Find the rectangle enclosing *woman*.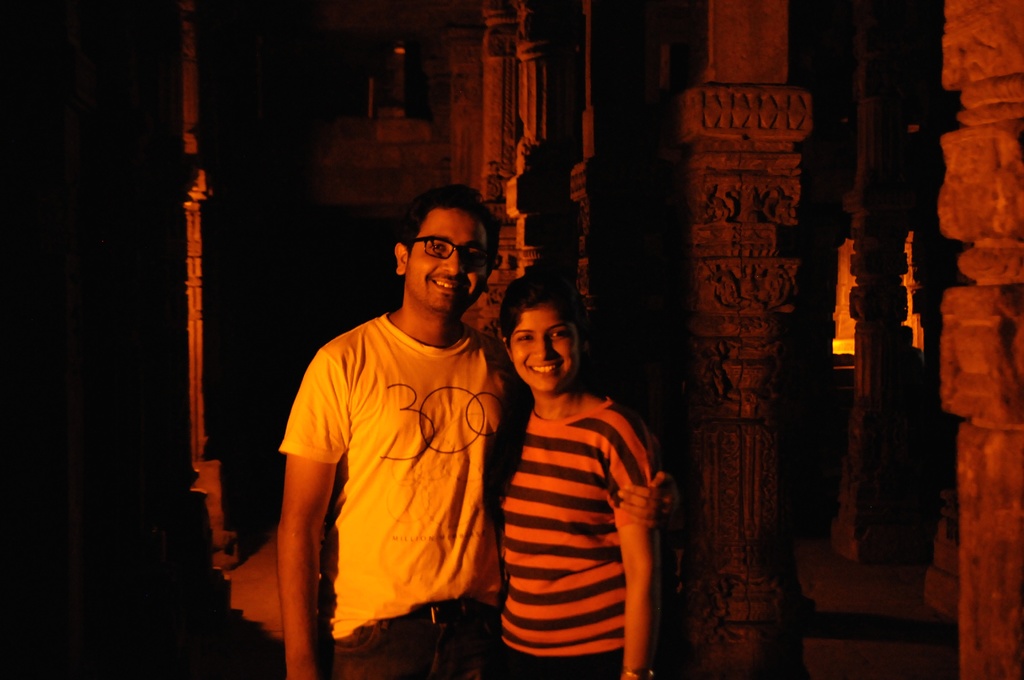
bbox=(461, 251, 685, 664).
